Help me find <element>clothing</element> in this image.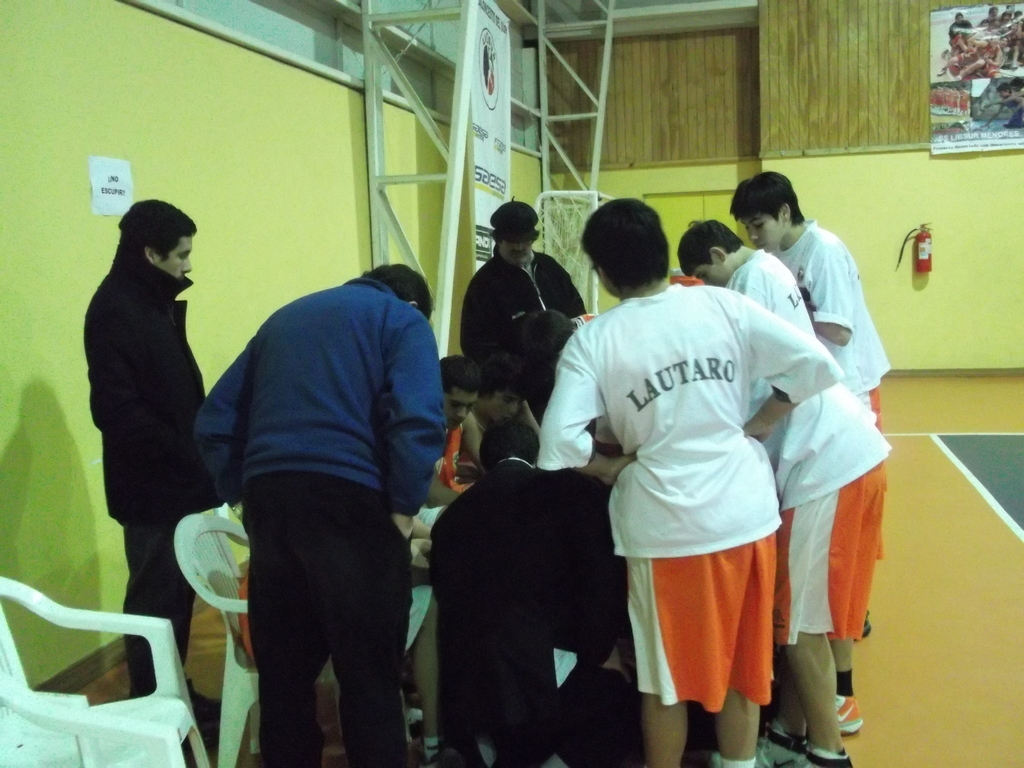
Found it: rect(434, 409, 467, 487).
